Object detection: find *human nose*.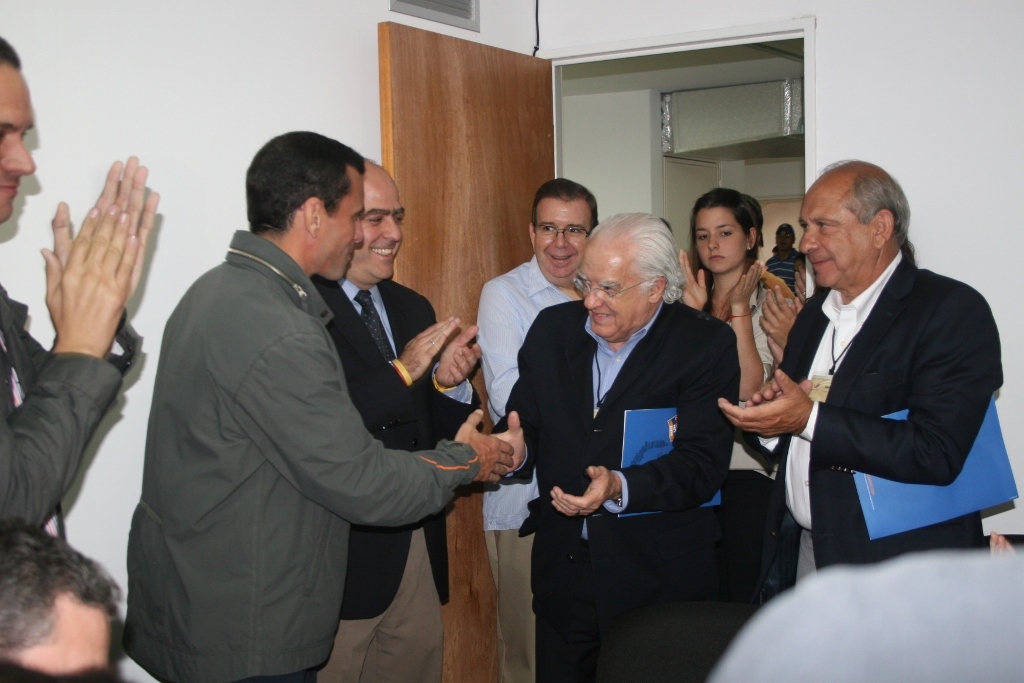
x1=707, y1=236, x2=718, y2=249.
